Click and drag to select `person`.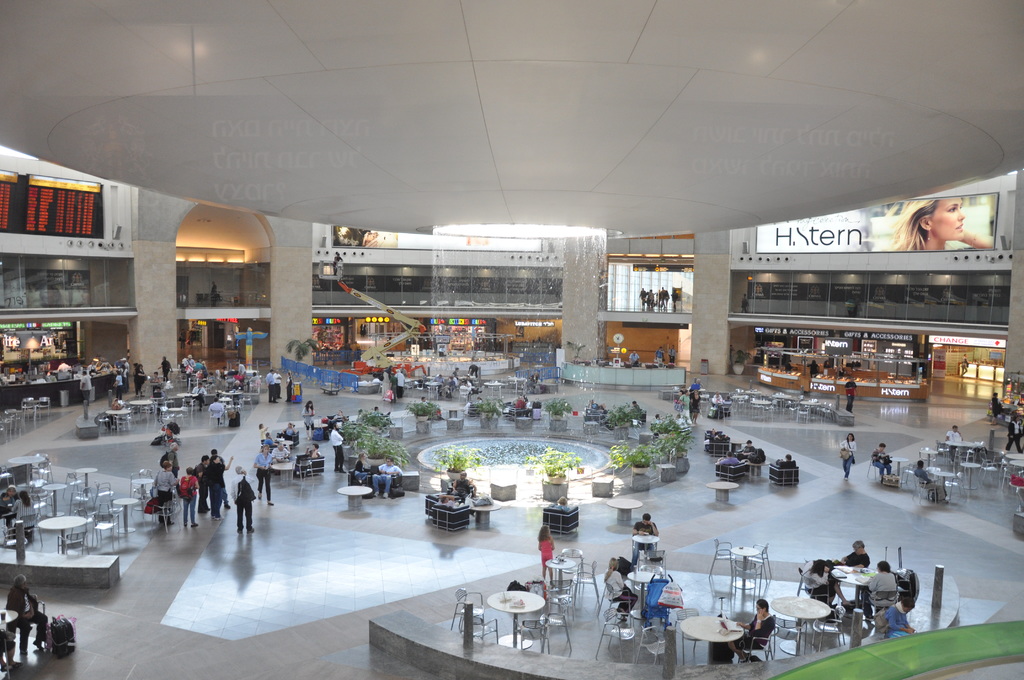
Selection: [x1=355, y1=451, x2=371, y2=484].
